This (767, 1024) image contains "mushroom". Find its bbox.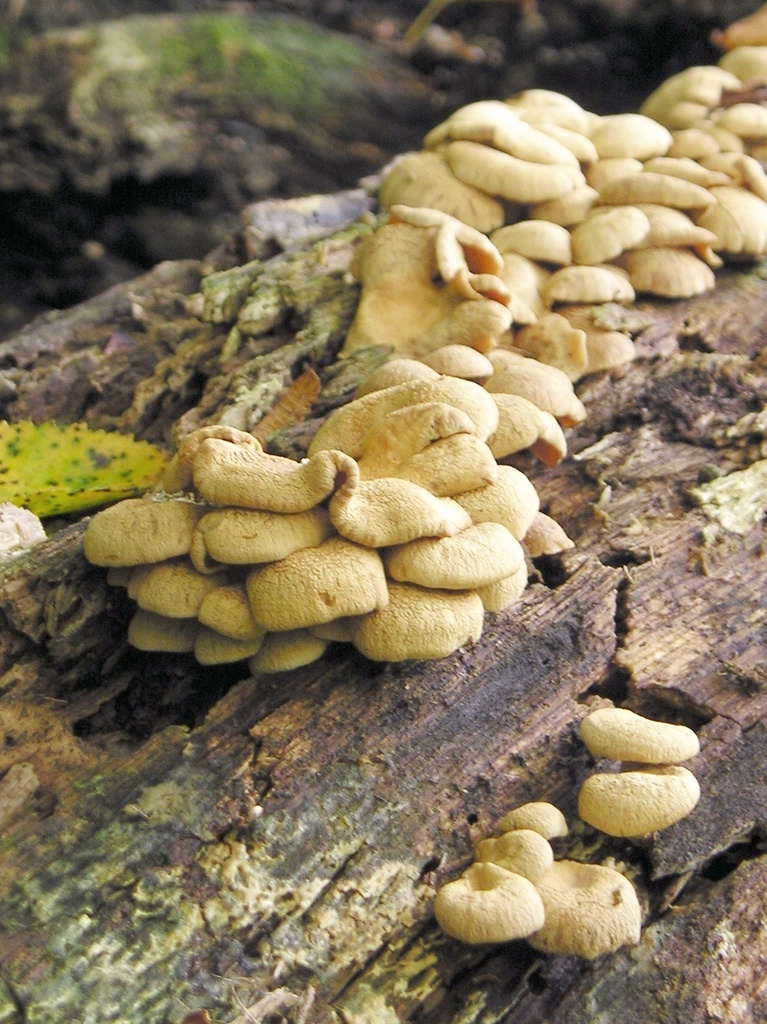
583/698/709/769.
